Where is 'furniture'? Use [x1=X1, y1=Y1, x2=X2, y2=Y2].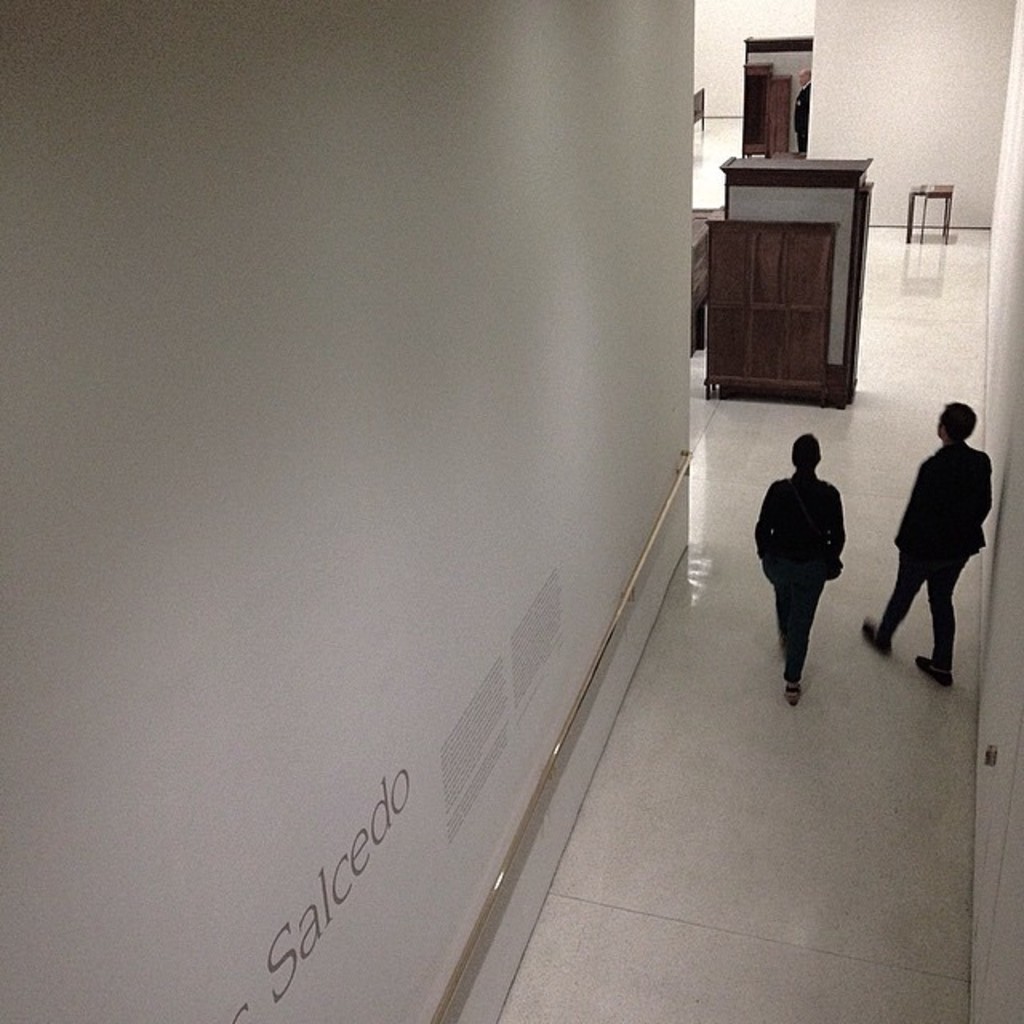
[x1=904, y1=182, x2=954, y2=248].
